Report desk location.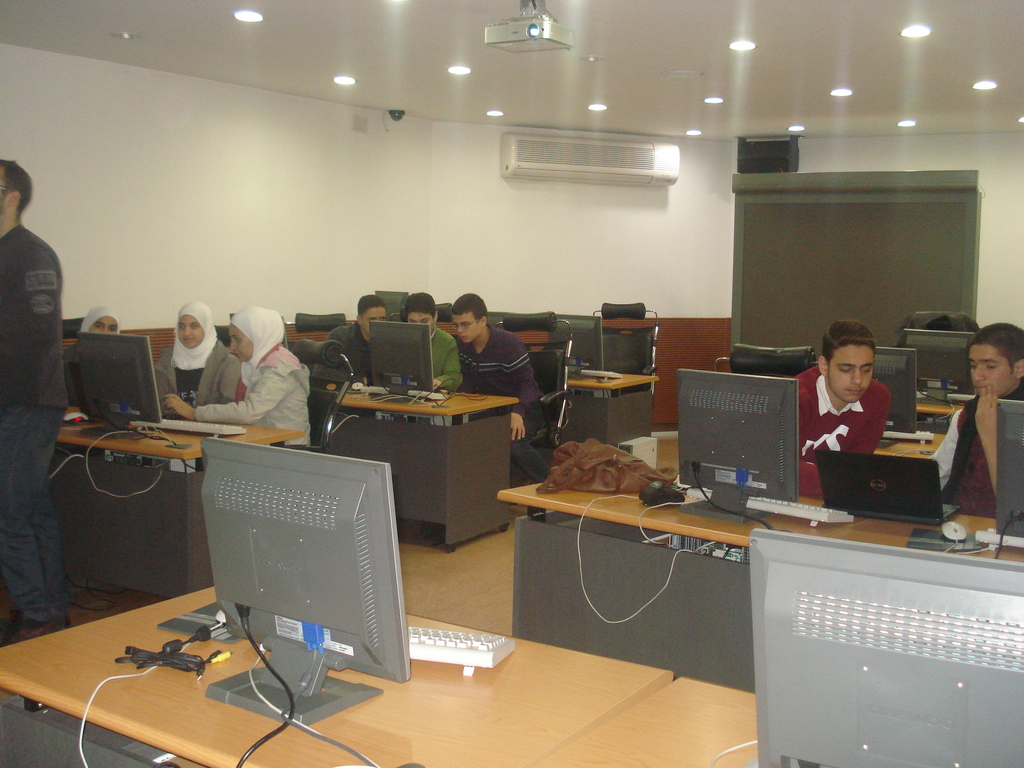
Report: {"x1": 307, "y1": 378, "x2": 523, "y2": 541}.
